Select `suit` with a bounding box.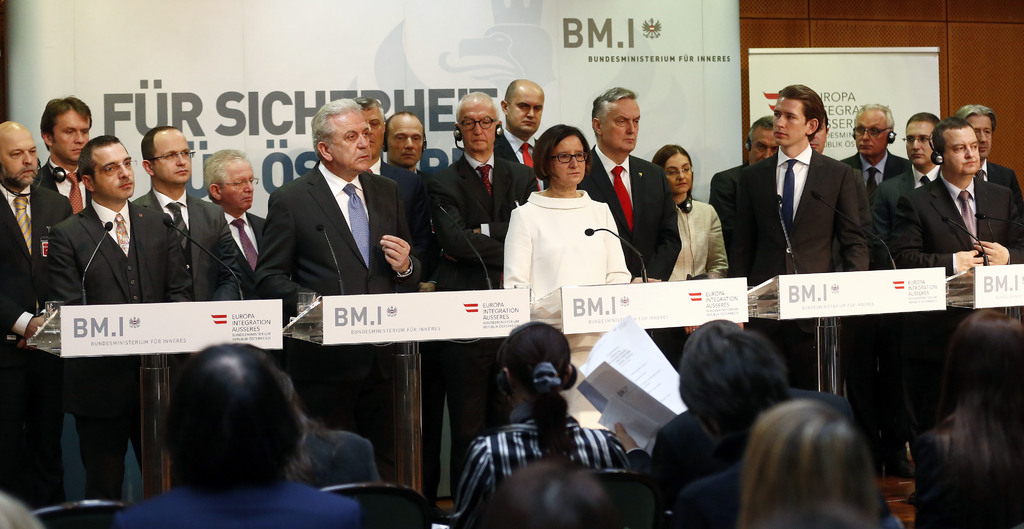
<bbox>989, 163, 1023, 210</bbox>.
